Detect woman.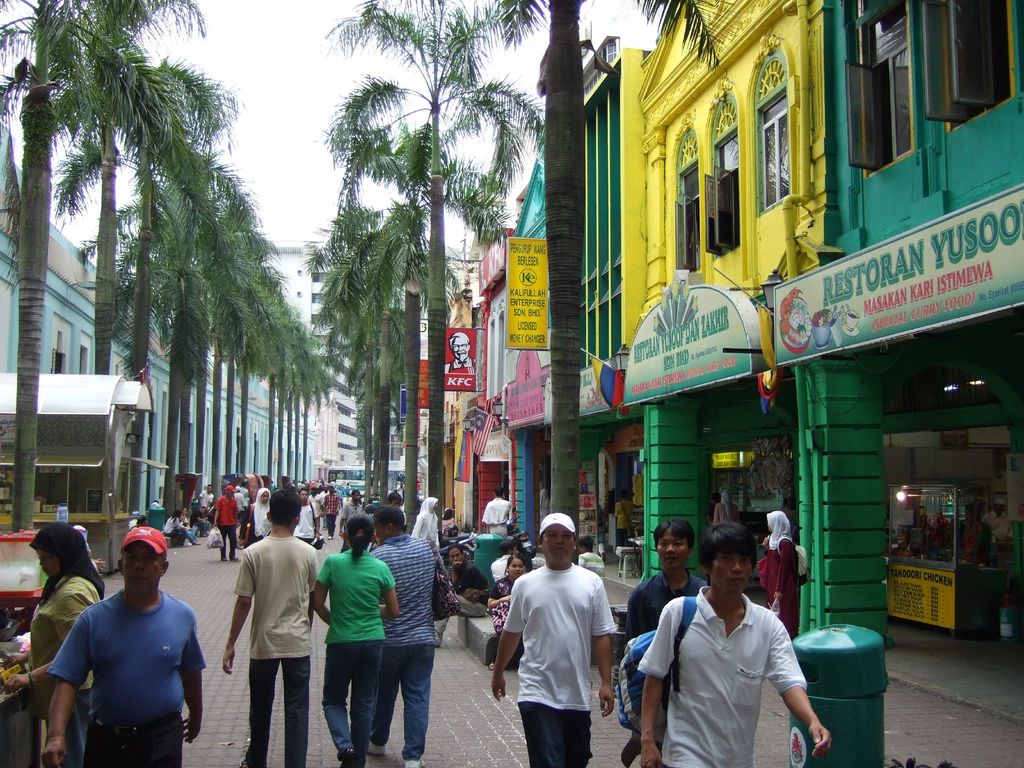
Detected at x1=0 y1=522 x2=108 y2=767.
